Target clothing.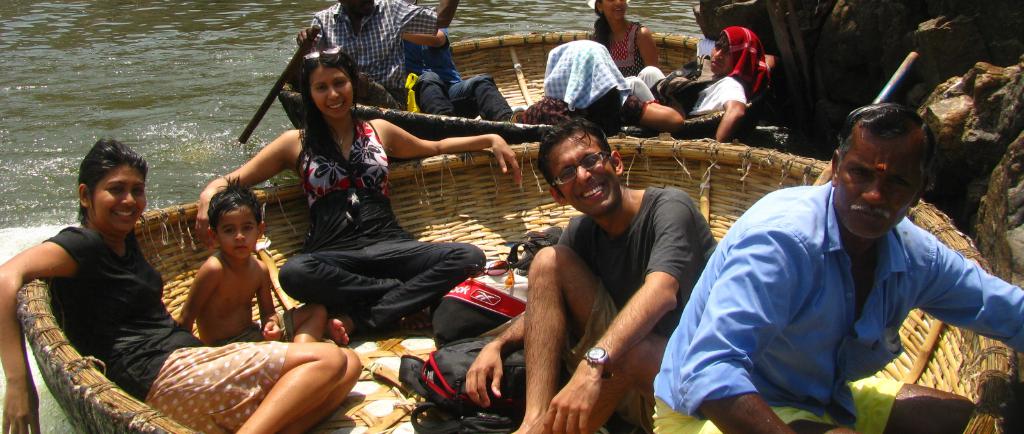
Target region: x1=416 y1=38 x2=522 y2=122.
